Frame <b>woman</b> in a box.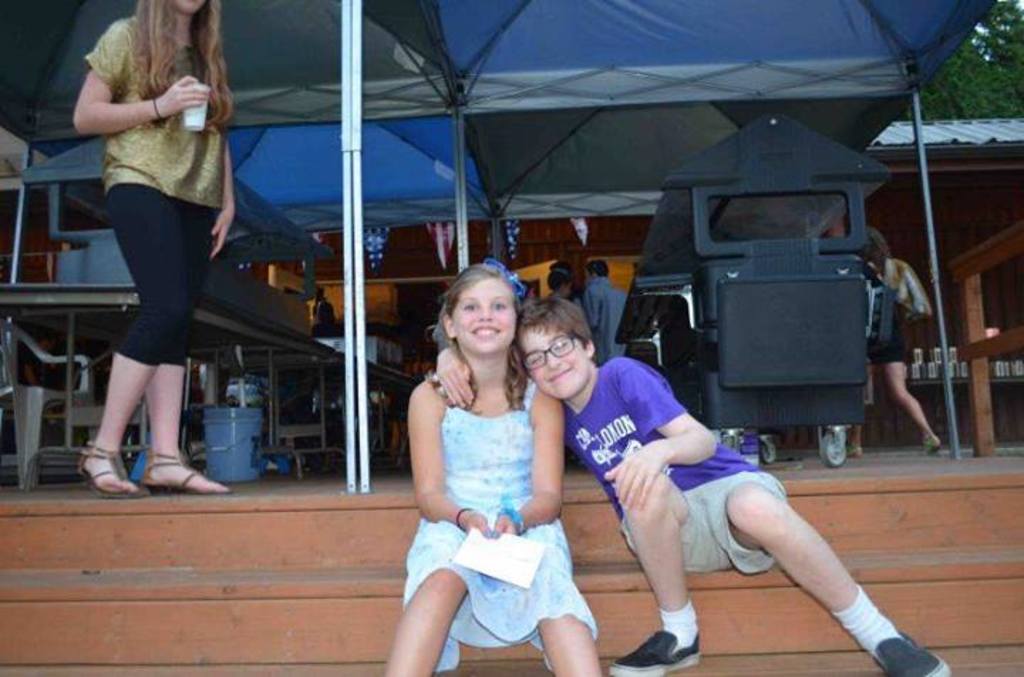
x1=71, y1=0, x2=243, y2=494.
